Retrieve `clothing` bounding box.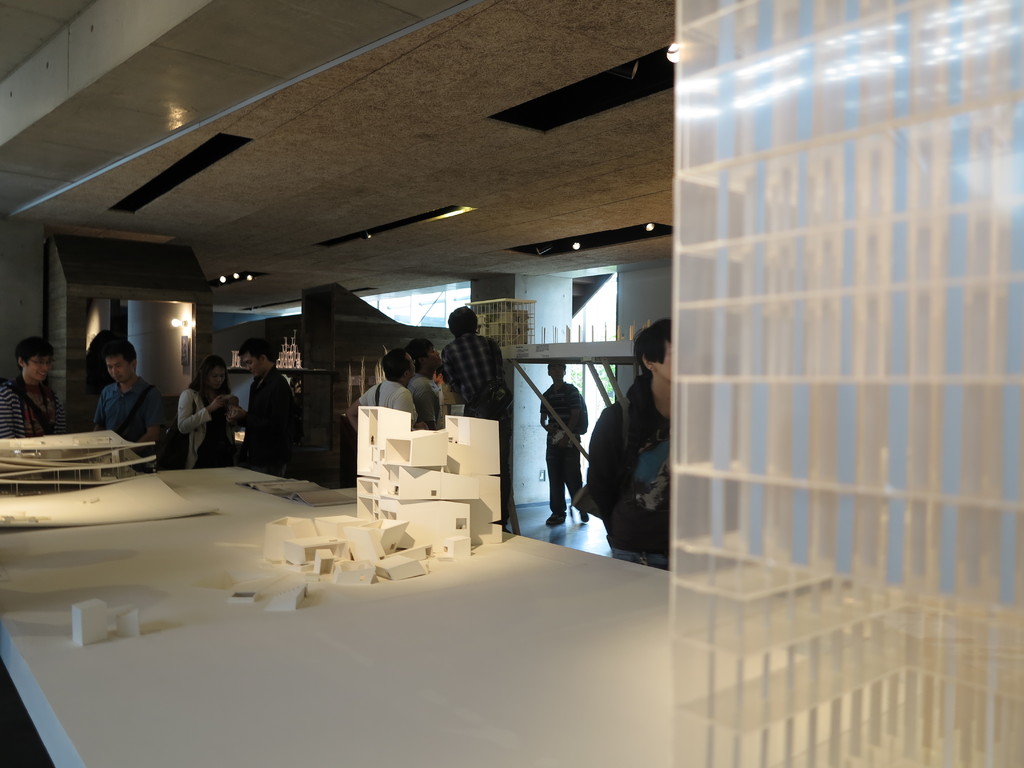
Bounding box: rect(0, 377, 65, 442).
